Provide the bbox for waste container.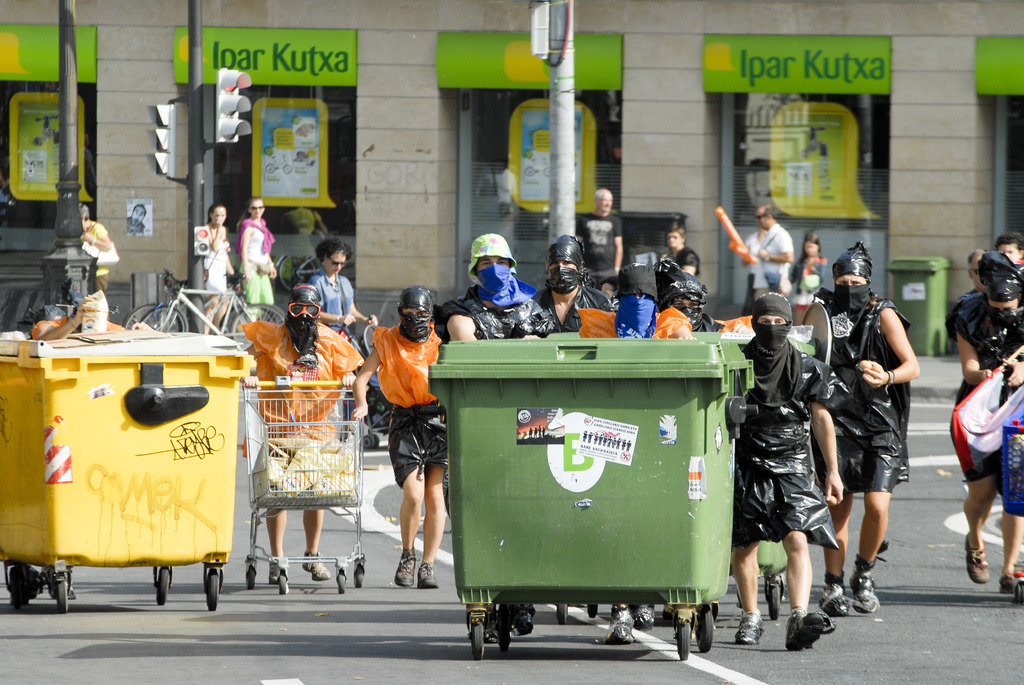
420 322 762 648.
